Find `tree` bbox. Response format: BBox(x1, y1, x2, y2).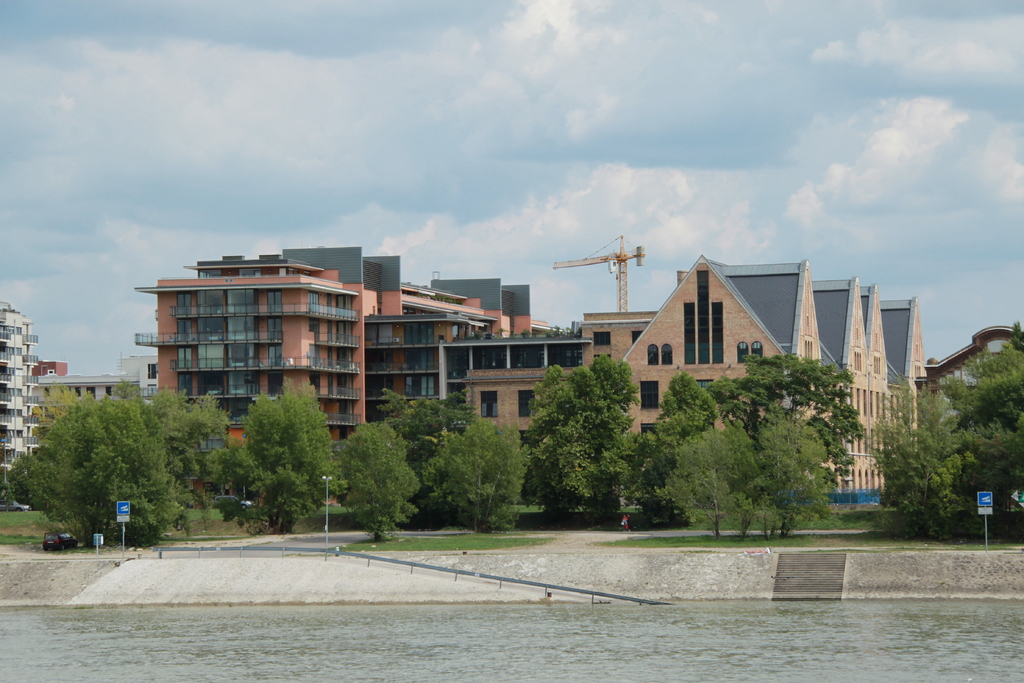
BBox(324, 408, 429, 549).
